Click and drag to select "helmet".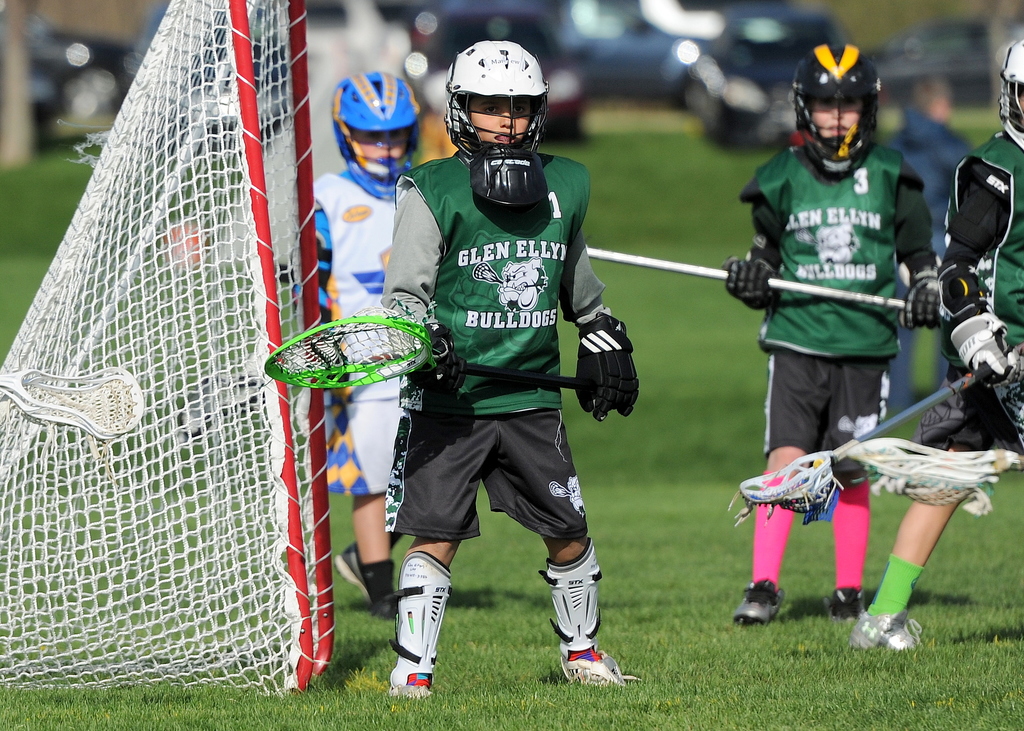
Selection: l=331, t=69, r=419, b=206.
